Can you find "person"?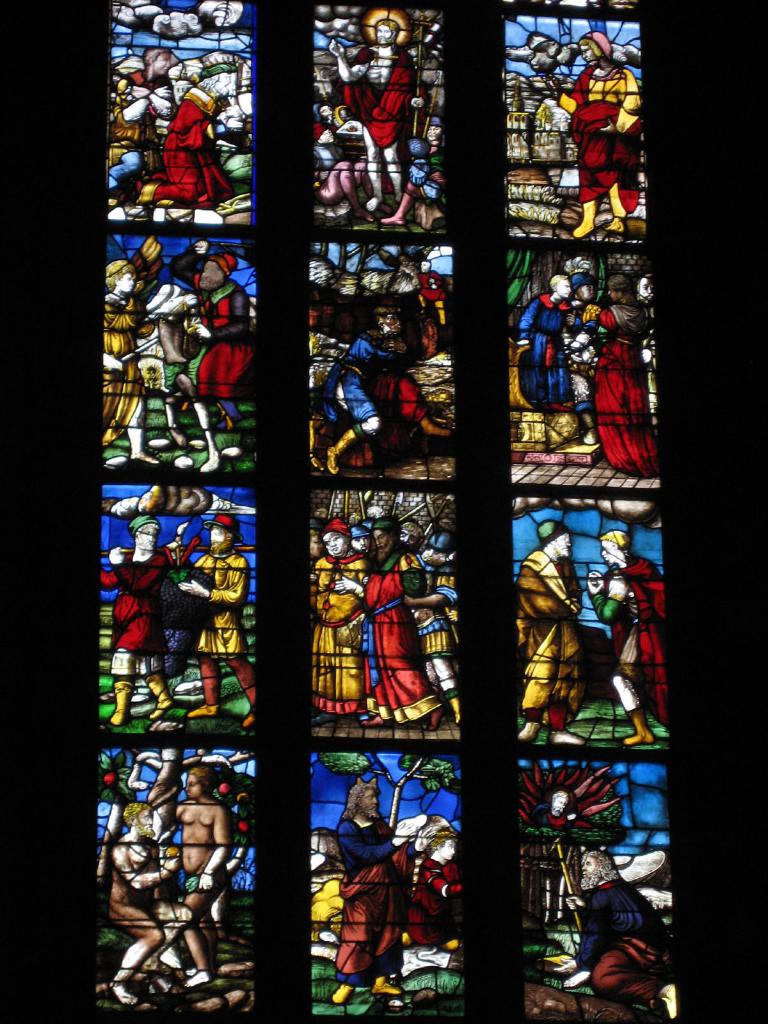
Yes, bounding box: (x1=584, y1=531, x2=668, y2=744).
